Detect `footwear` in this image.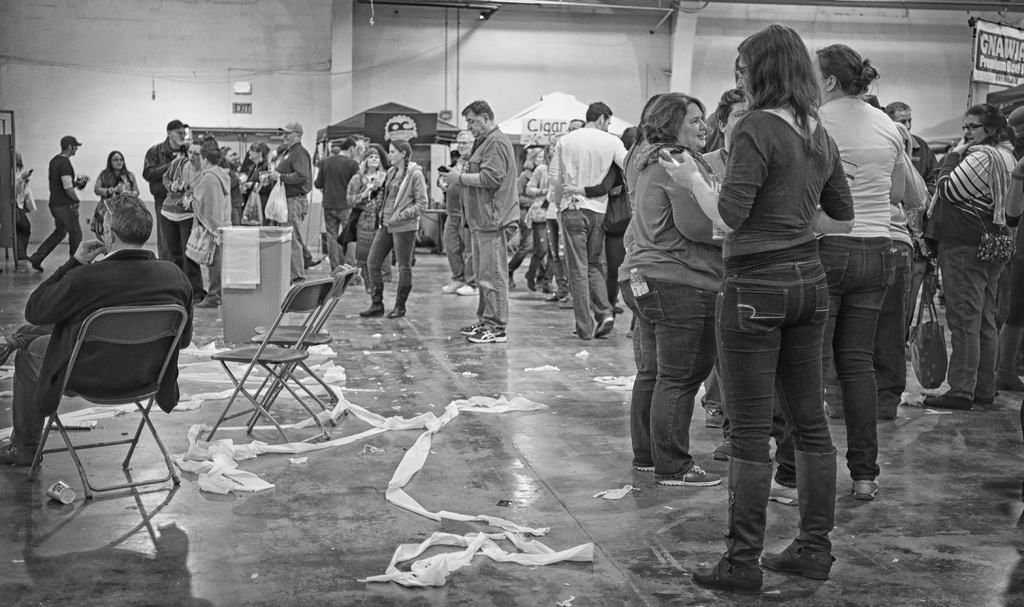
Detection: x1=468 y1=327 x2=506 y2=342.
